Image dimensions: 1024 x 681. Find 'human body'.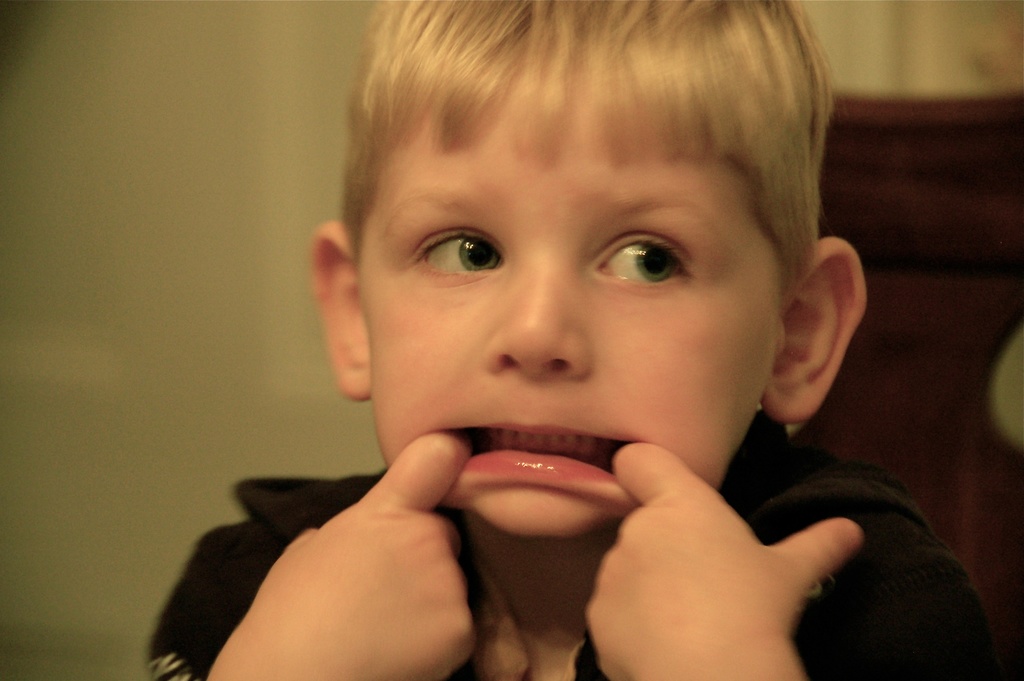
Rect(143, 0, 1003, 680).
